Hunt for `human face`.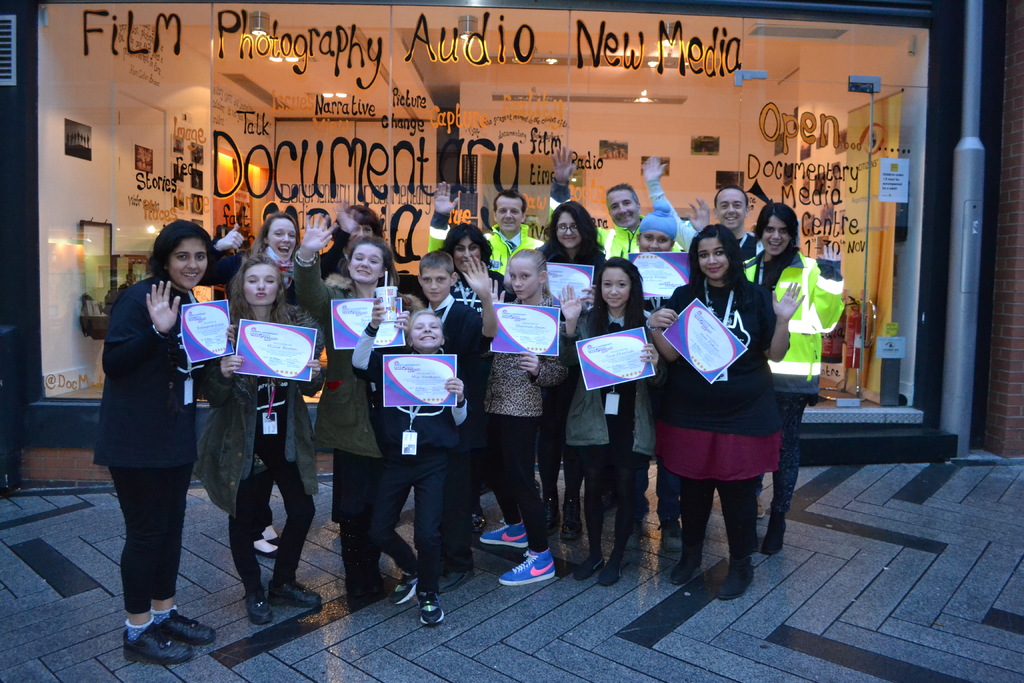
Hunted down at pyautogui.locateOnScreen(766, 219, 792, 249).
